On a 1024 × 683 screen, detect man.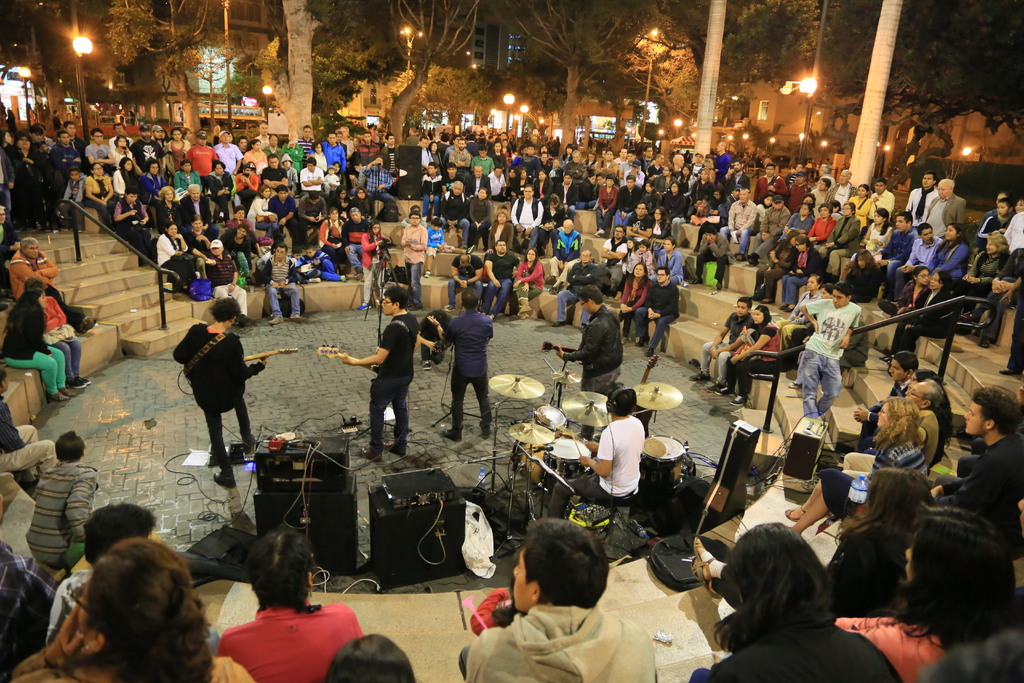
select_region(668, 154, 685, 180).
